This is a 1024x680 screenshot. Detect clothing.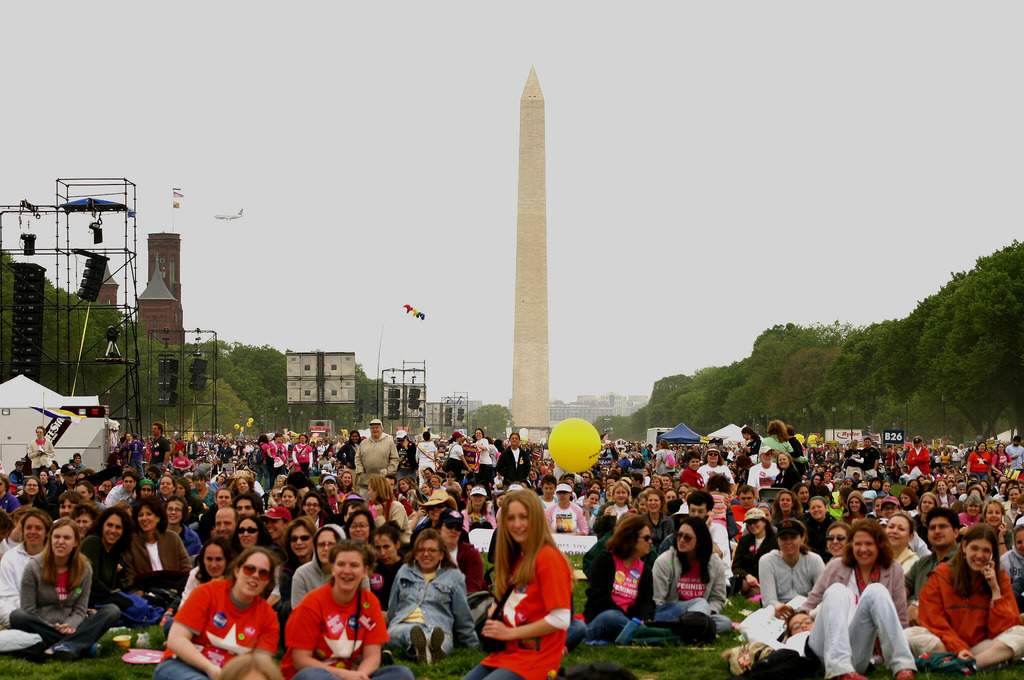
460:531:591:677.
